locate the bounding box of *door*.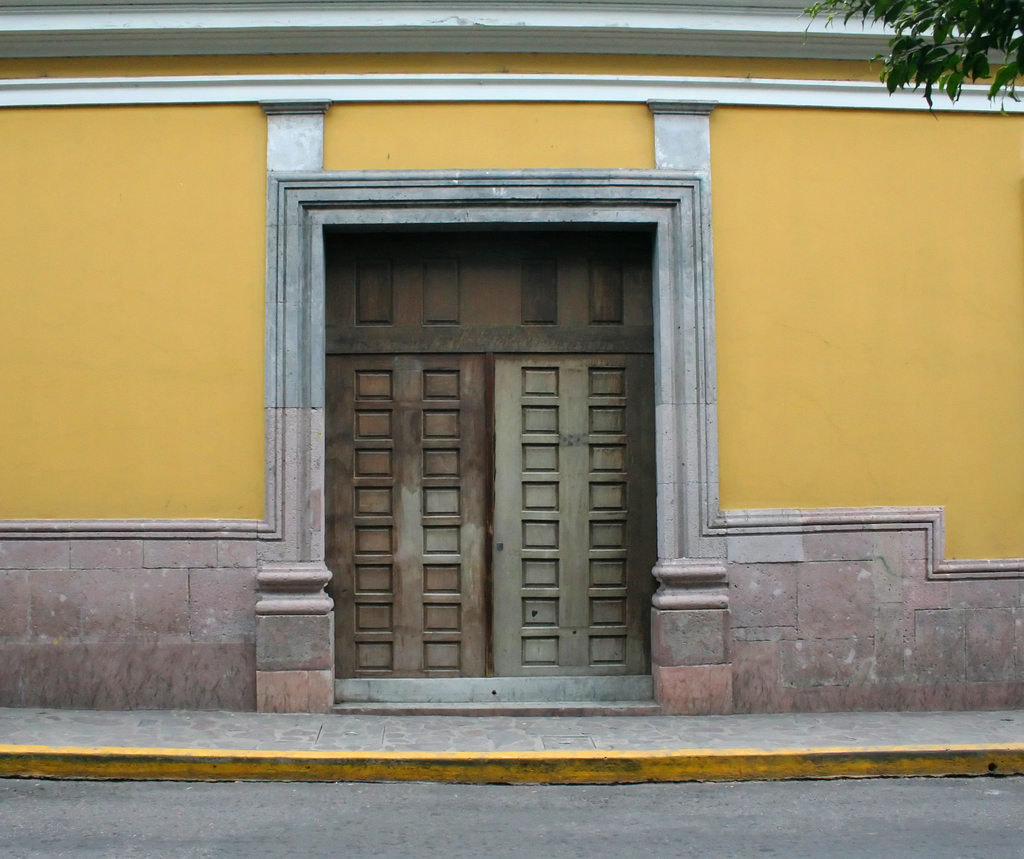
Bounding box: [300, 229, 671, 696].
